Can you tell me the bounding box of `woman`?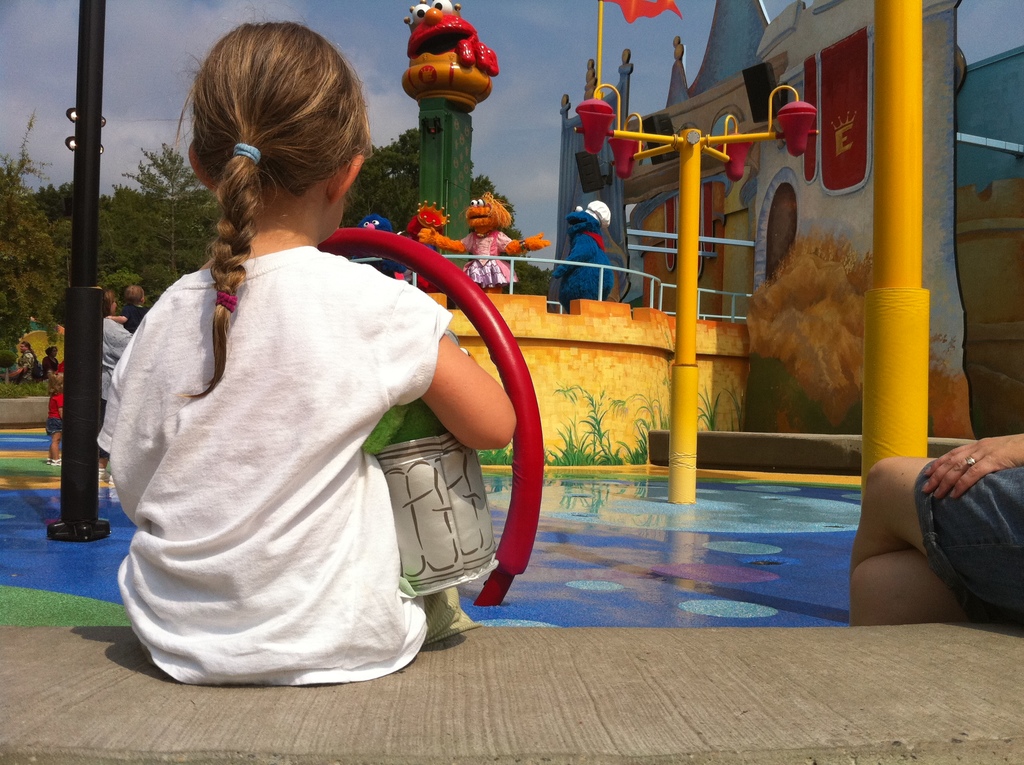
l=101, t=293, r=141, b=466.
